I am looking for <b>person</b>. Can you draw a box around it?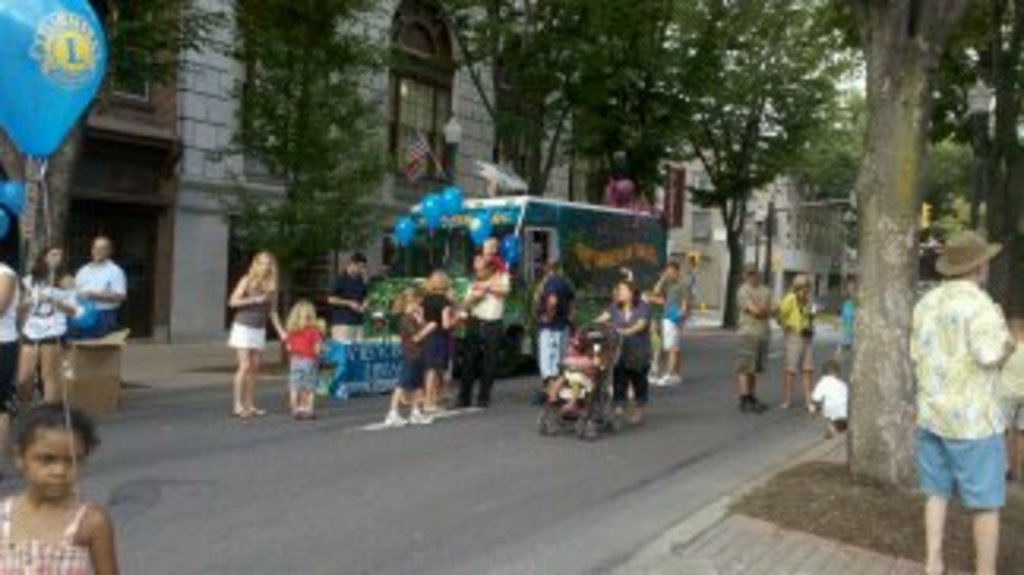
Sure, the bounding box is select_region(784, 272, 819, 404).
